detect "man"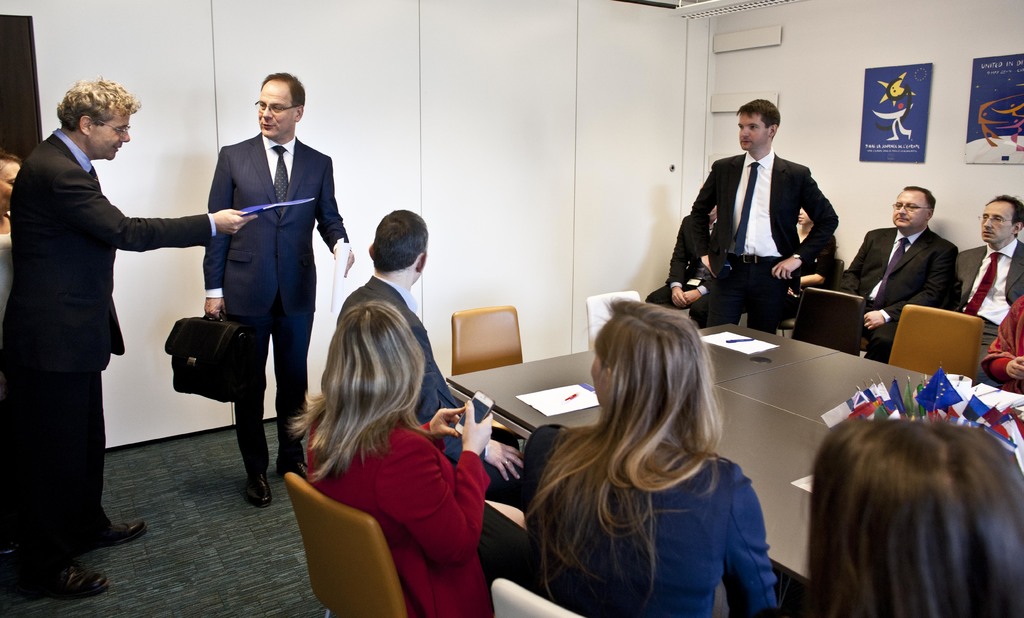
[left=333, top=209, right=524, bottom=496]
